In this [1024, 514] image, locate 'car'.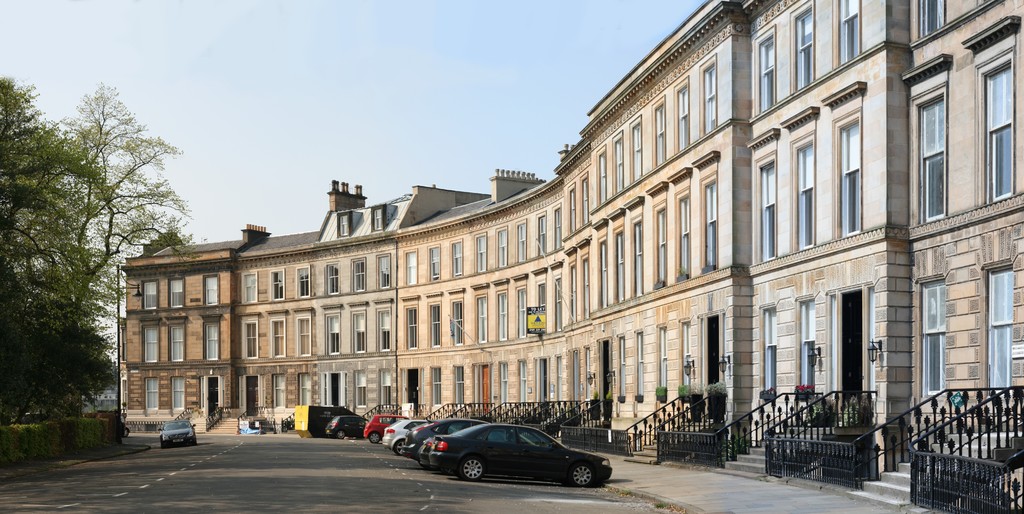
Bounding box: pyautogui.locateOnScreen(424, 424, 609, 484).
